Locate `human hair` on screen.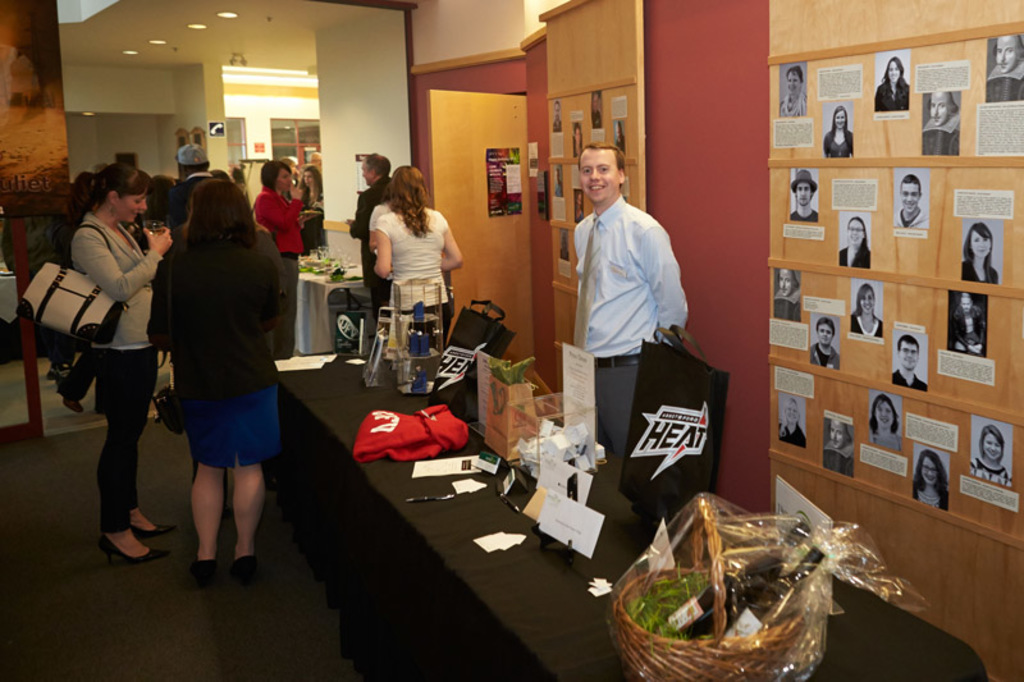
On screen at bbox(991, 35, 1023, 60).
